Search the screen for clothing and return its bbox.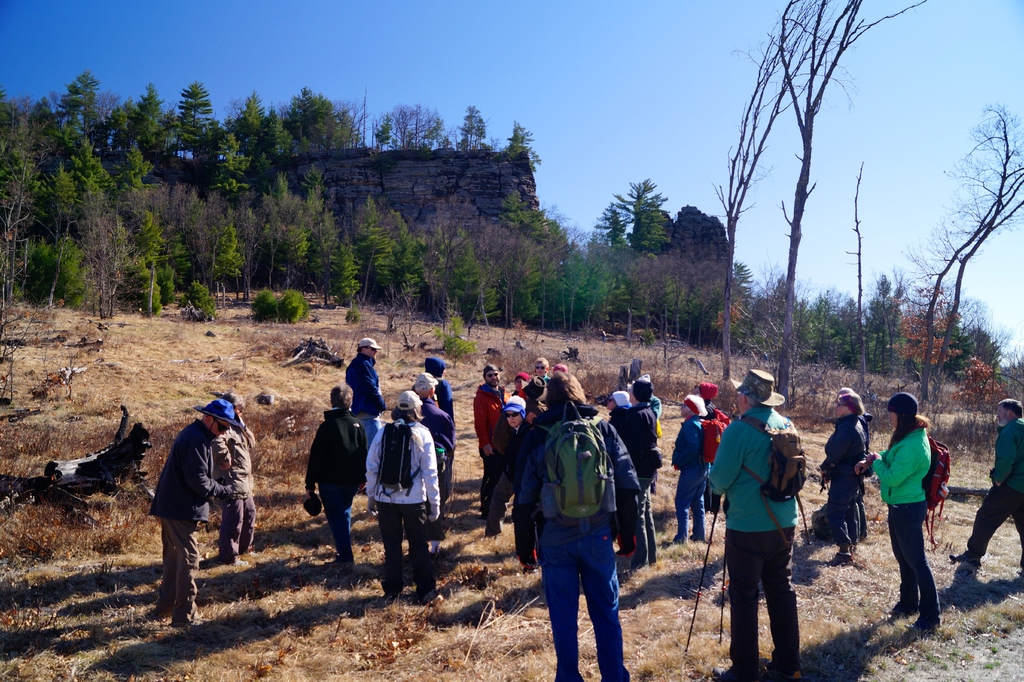
Found: (515,406,639,681).
